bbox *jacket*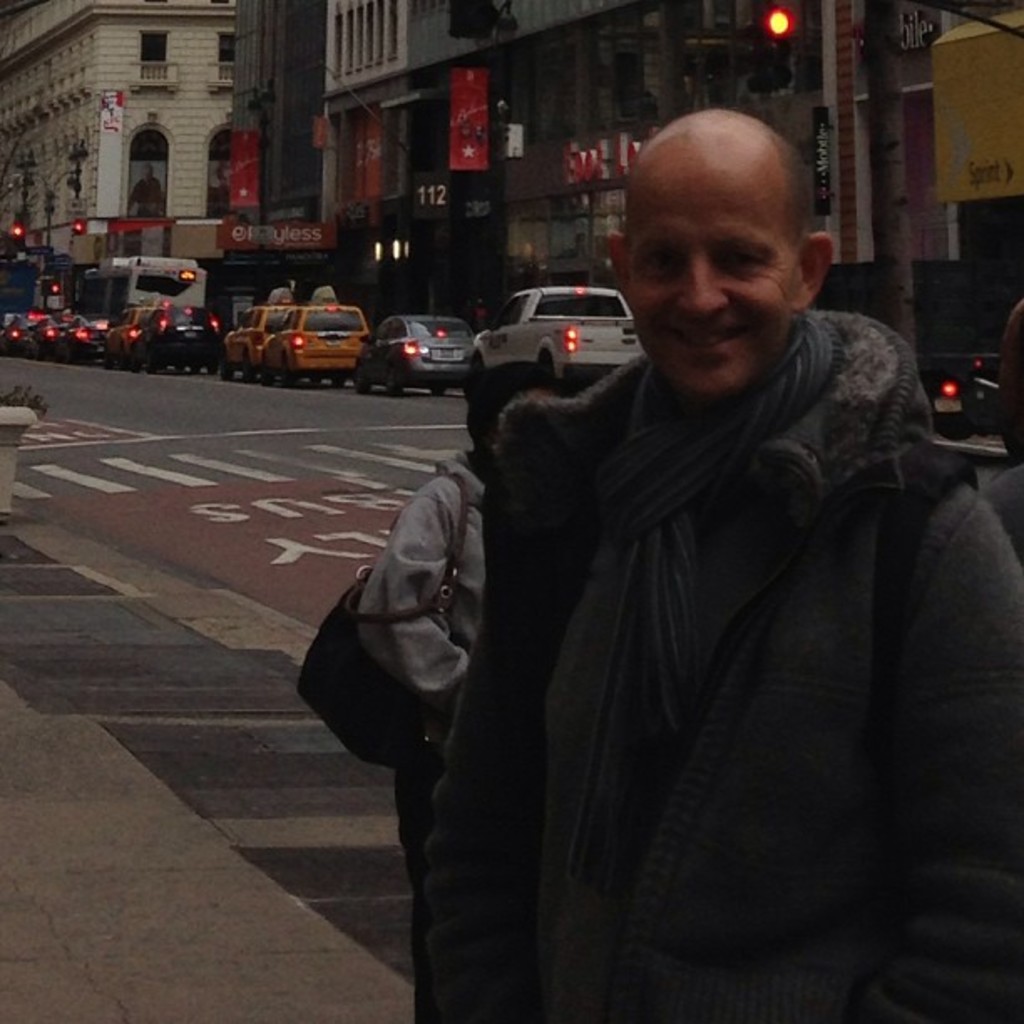
333,455,482,872
